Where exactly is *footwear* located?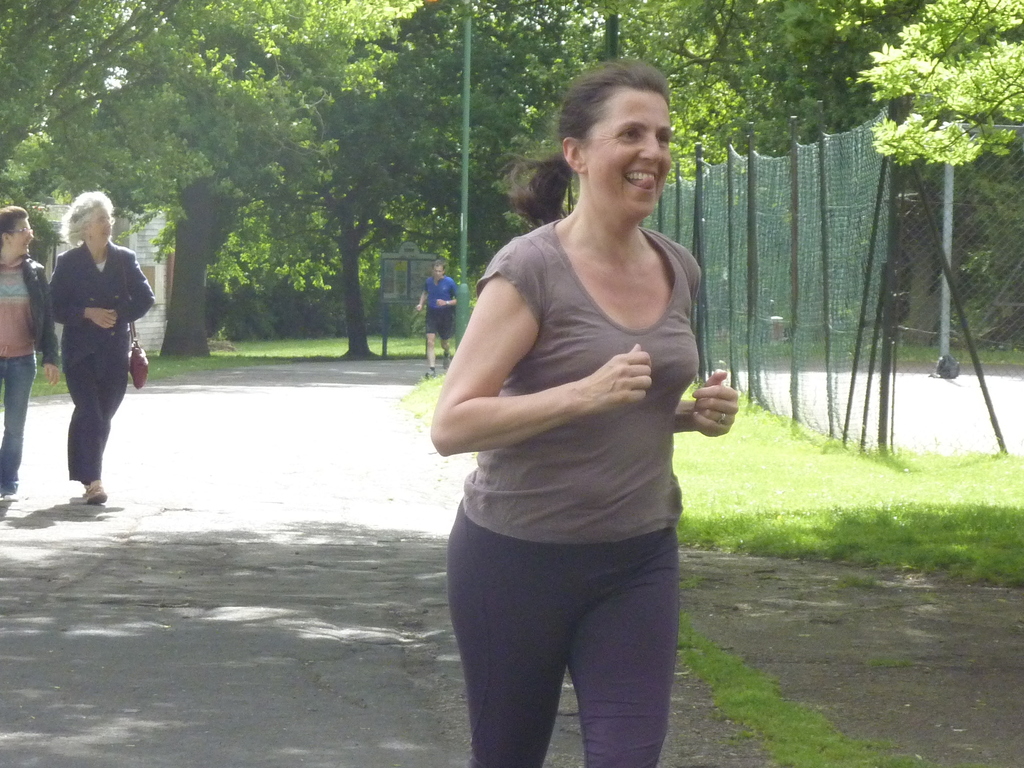
Its bounding box is l=420, t=367, r=438, b=379.
